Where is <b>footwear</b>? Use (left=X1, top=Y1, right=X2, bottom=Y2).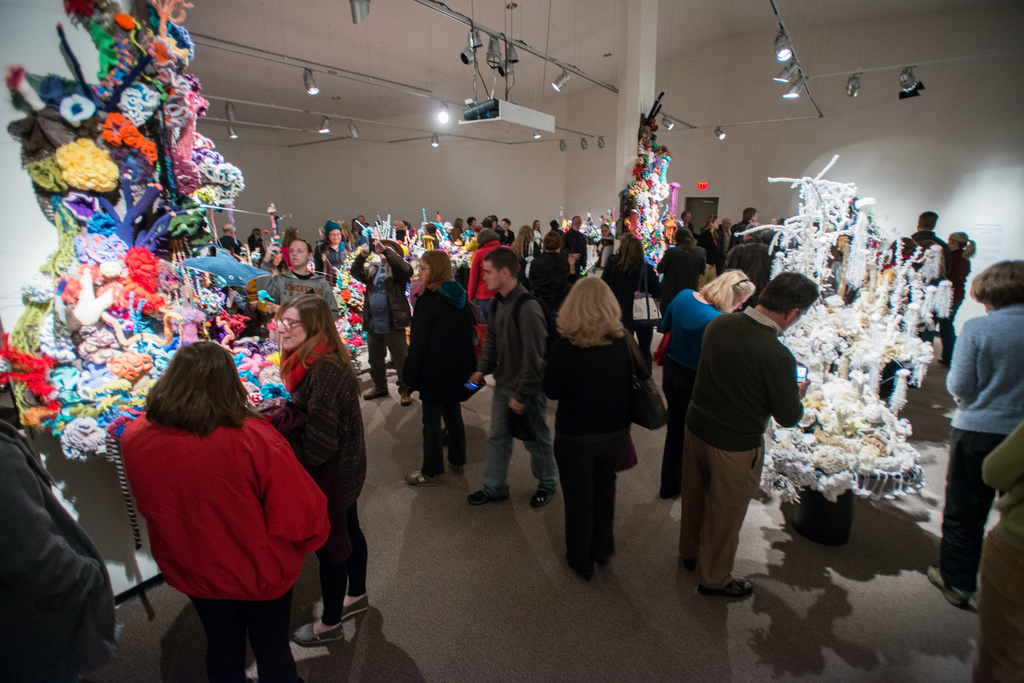
(left=697, top=576, right=755, bottom=599).
